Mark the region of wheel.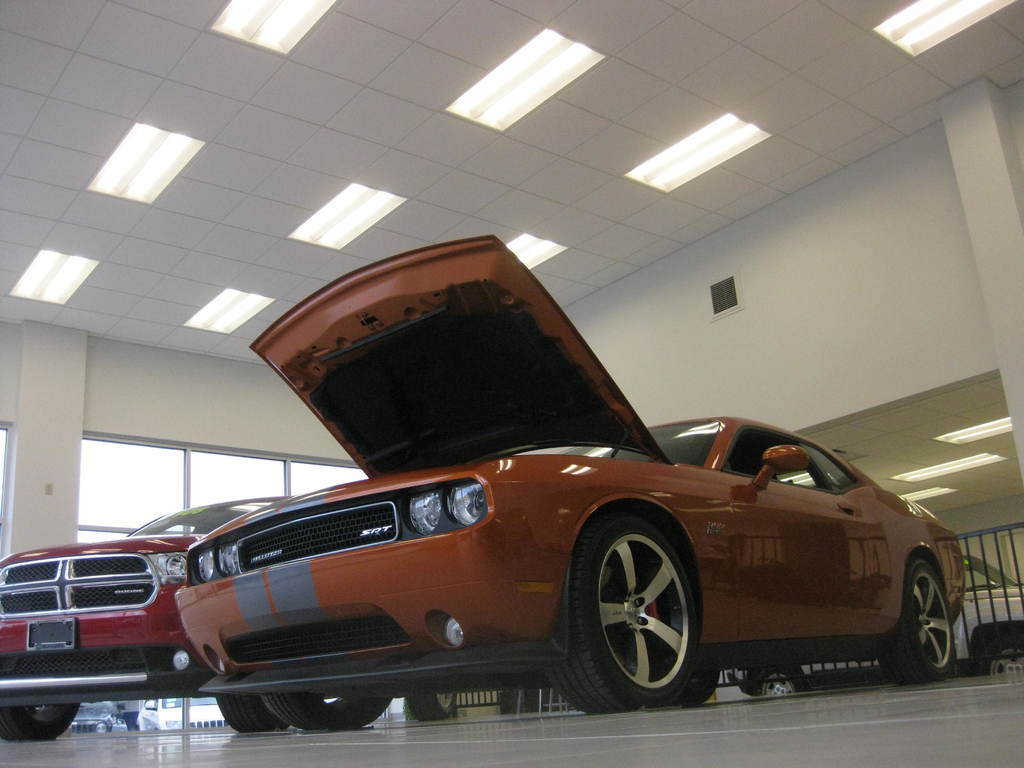
Region: box(404, 691, 462, 720).
